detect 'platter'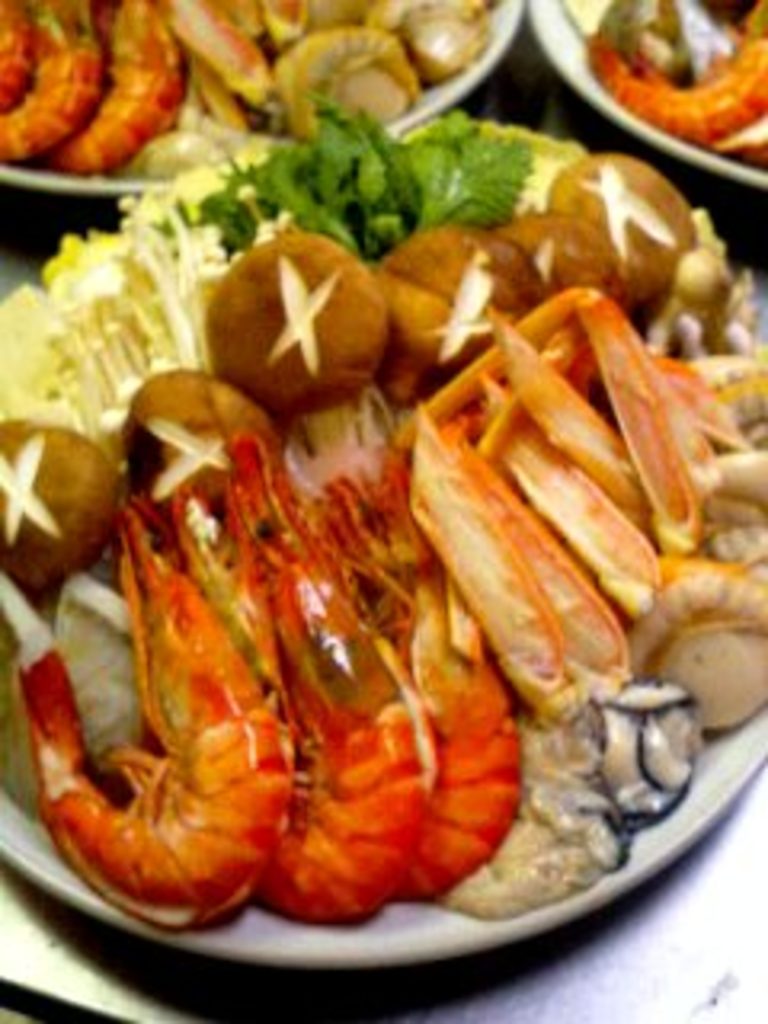
bbox=(528, 0, 765, 176)
